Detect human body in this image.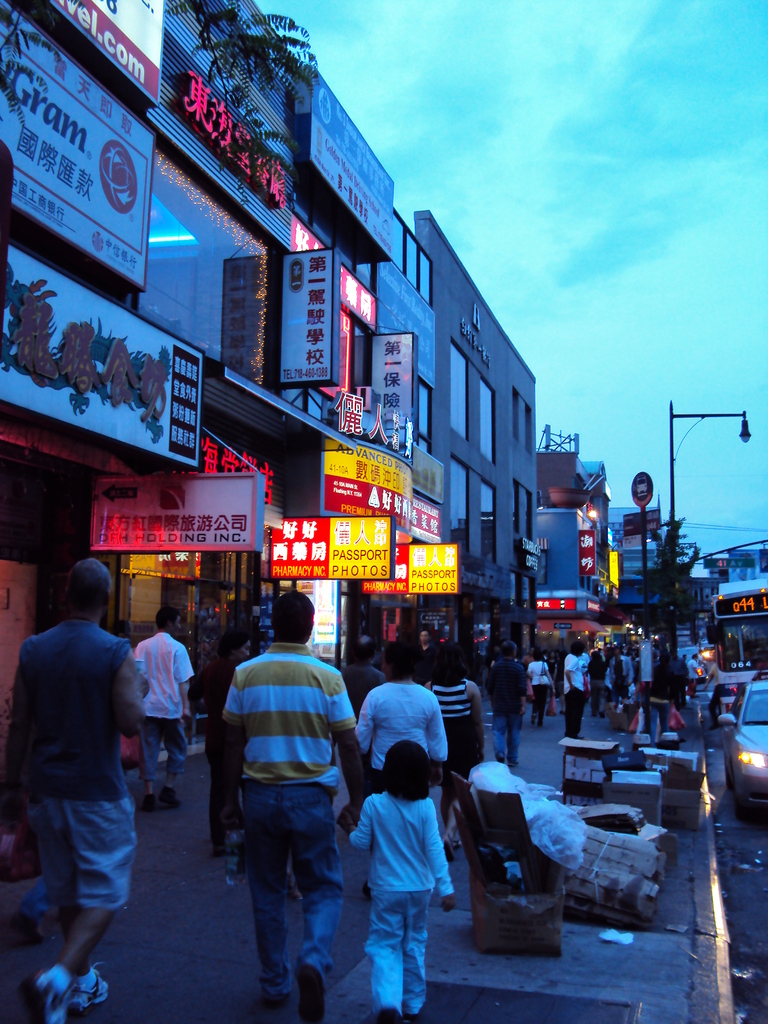
Detection: locate(490, 638, 529, 774).
